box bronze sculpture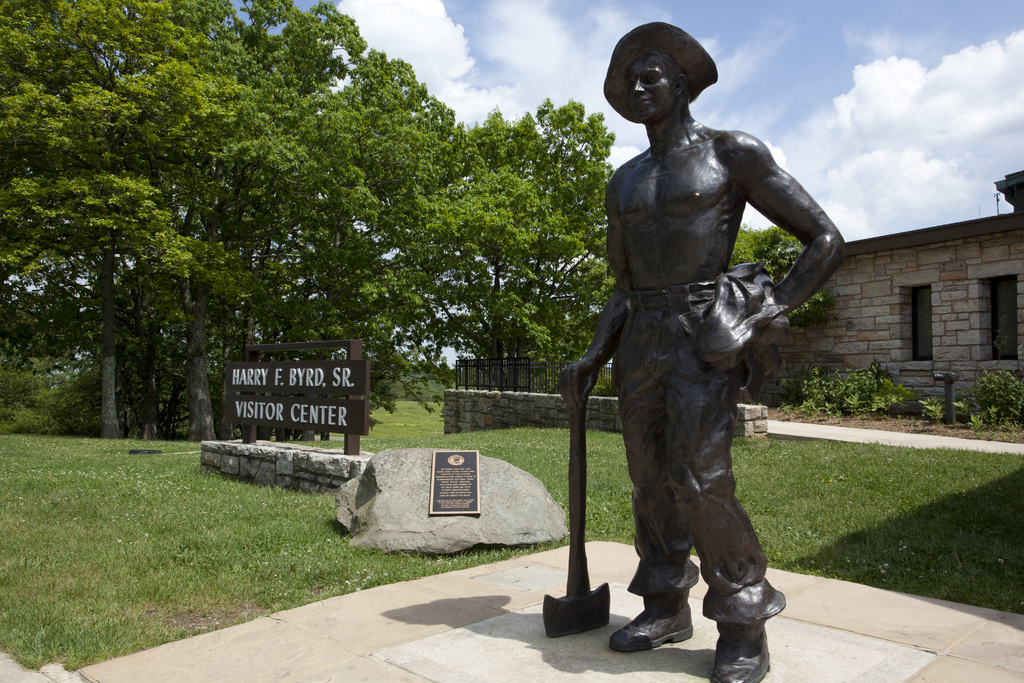
x1=550, y1=31, x2=834, y2=664
